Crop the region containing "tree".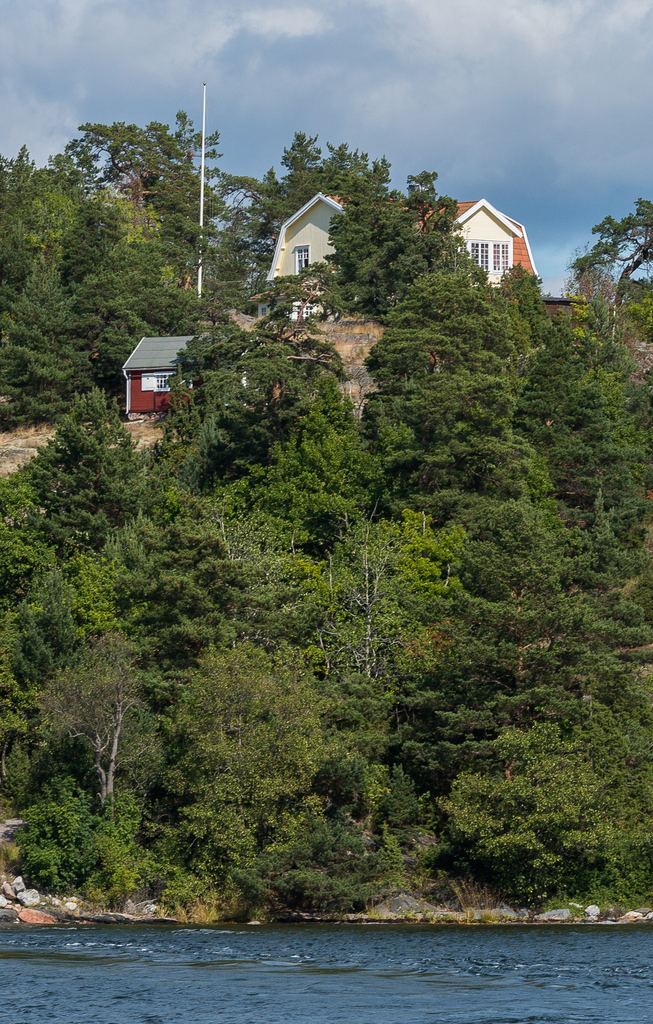
Crop region: select_region(0, 219, 102, 436).
